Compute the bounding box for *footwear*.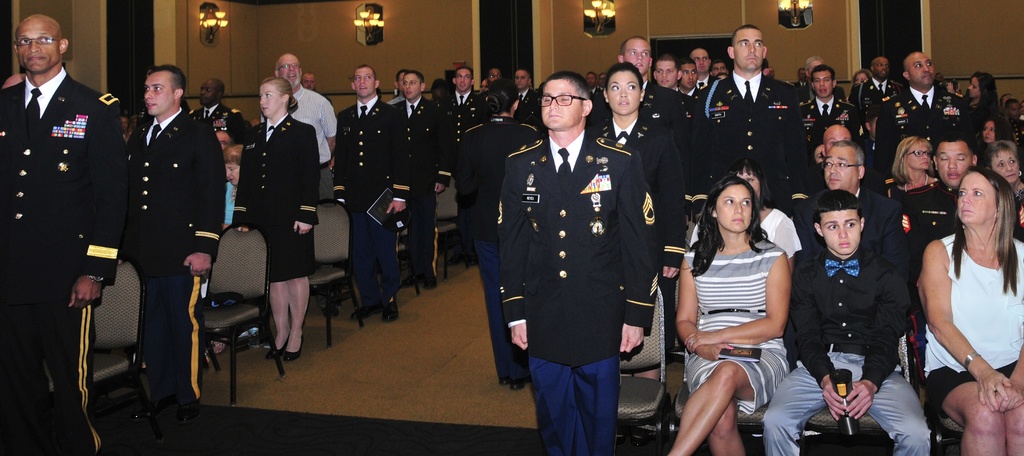
locate(350, 302, 379, 320).
